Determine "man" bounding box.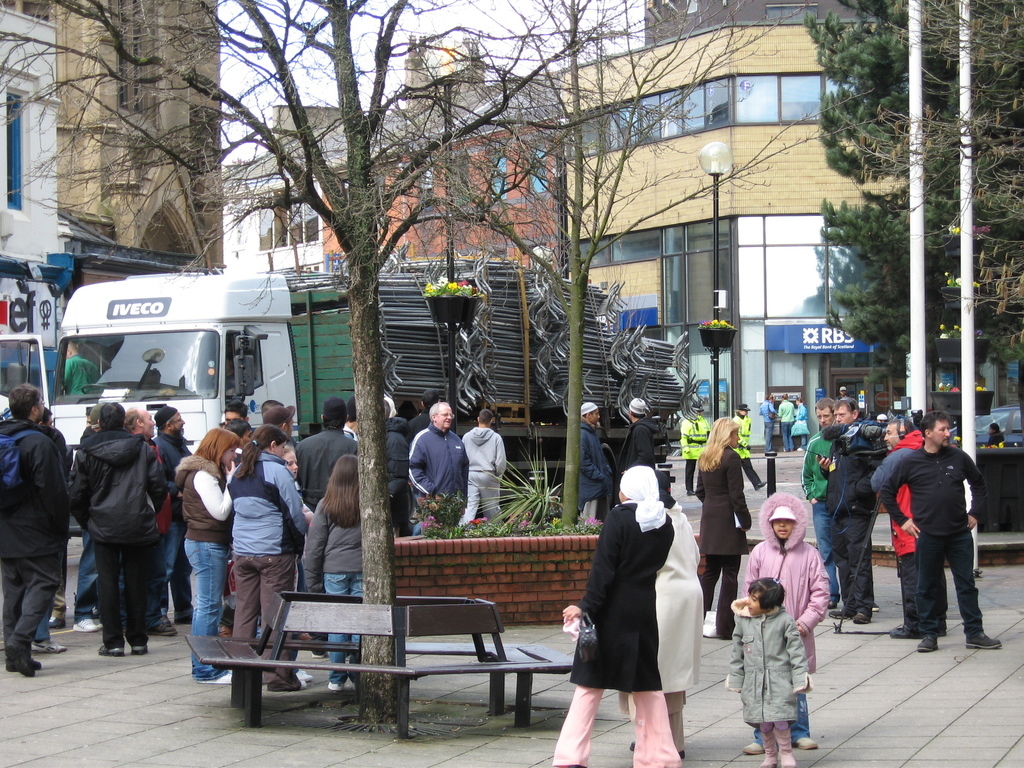
Determined: [x1=614, y1=397, x2=657, y2=468].
